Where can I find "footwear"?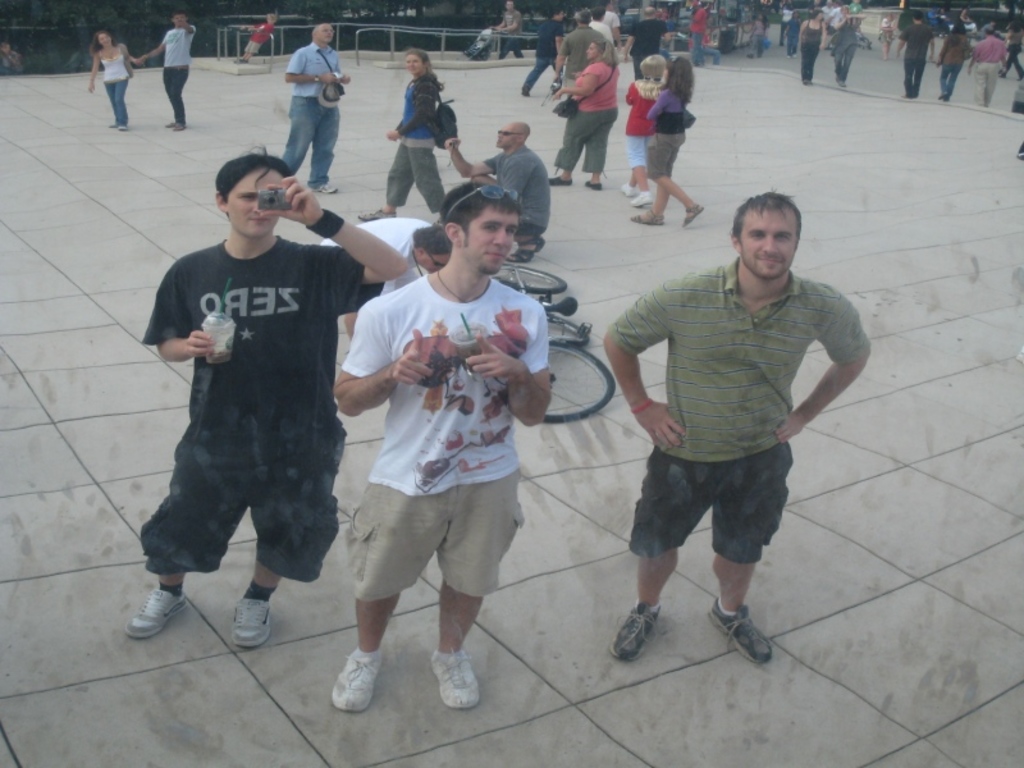
You can find it at region(613, 602, 667, 662).
